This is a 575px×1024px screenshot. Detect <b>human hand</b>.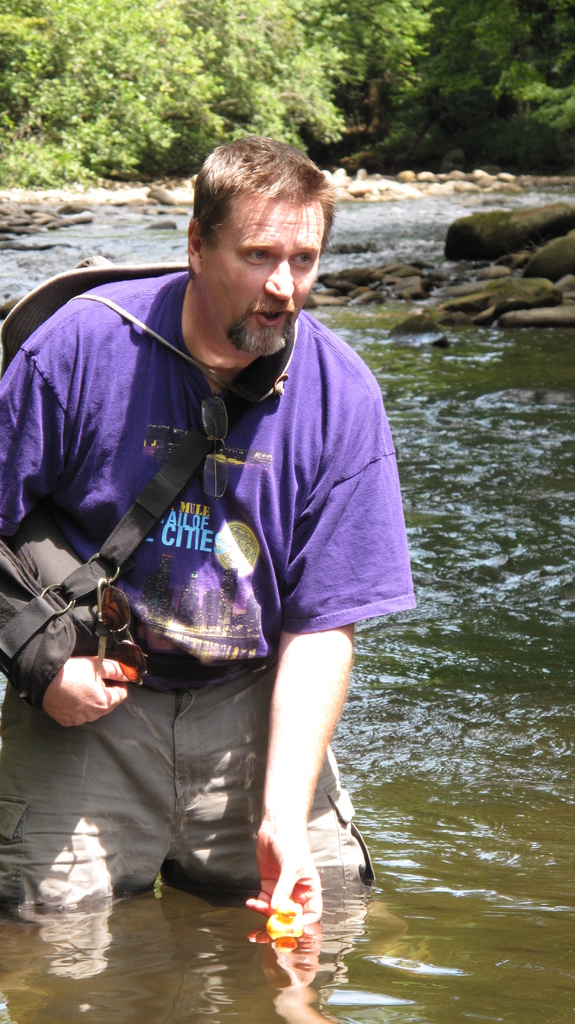
left=38, top=653, right=133, bottom=725.
